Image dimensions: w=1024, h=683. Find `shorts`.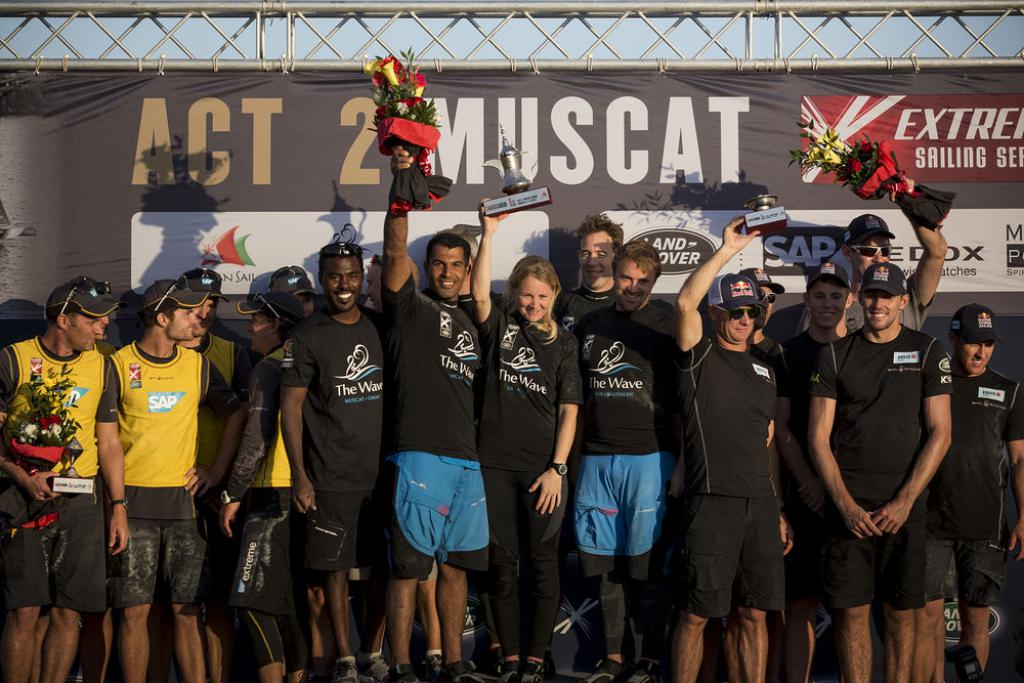
detection(578, 444, 665, 582).
